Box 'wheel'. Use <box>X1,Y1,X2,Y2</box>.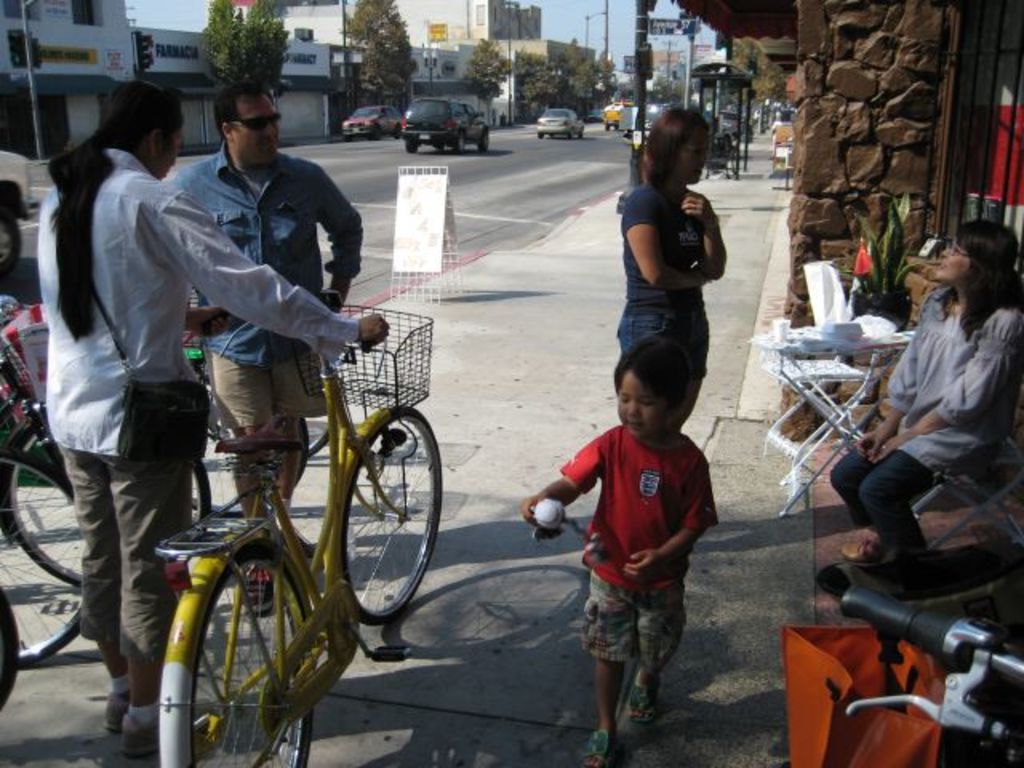
<box>394,128,398,136</box>.
